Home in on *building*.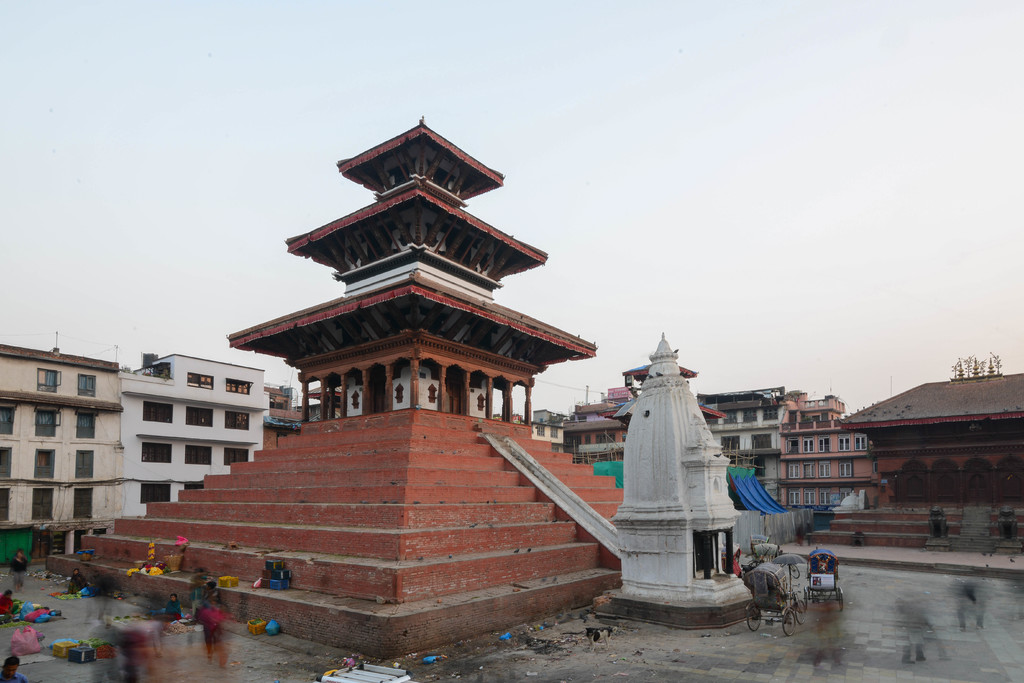
Homed in at detection(803, 353, 1023, 550).
